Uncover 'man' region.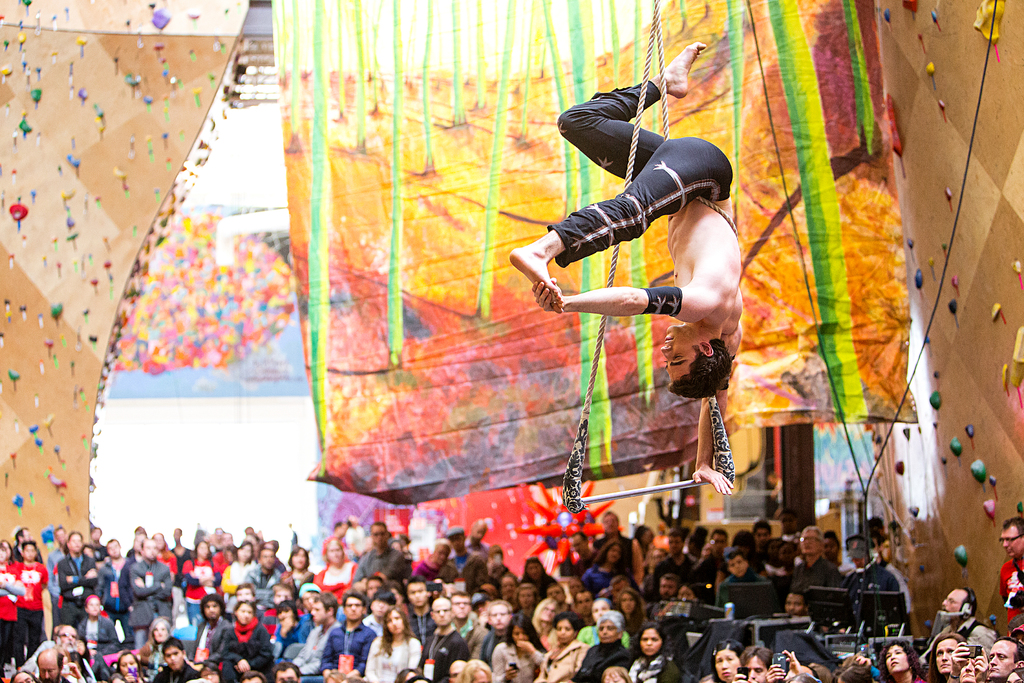
Uncovered: (12,525,44,561).
